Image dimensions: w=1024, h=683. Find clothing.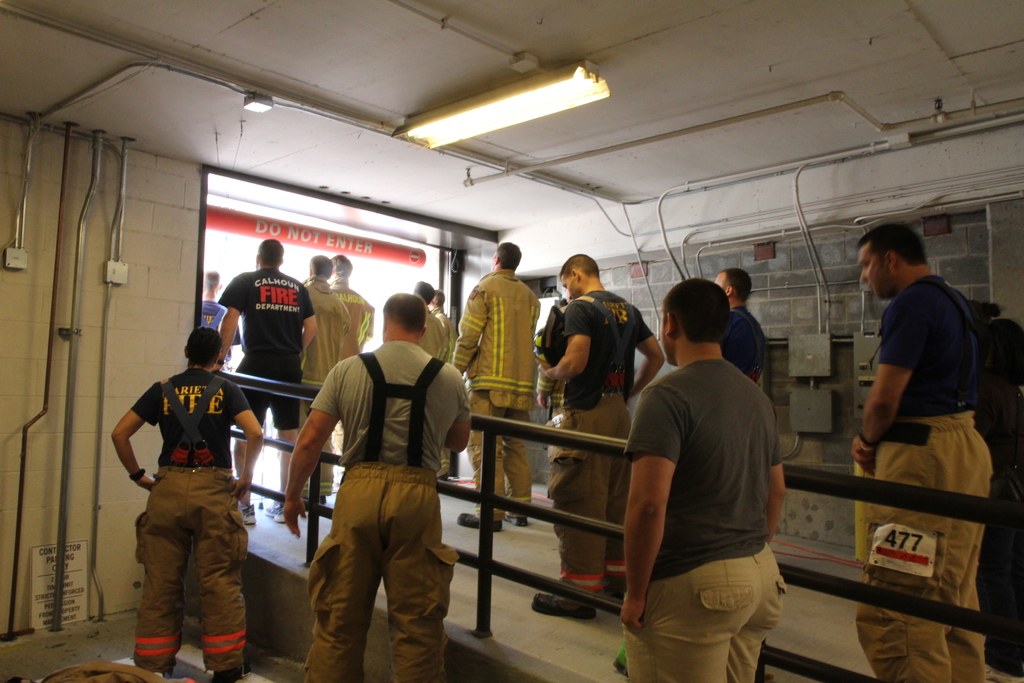
locate(419, 268, 567, 526).
